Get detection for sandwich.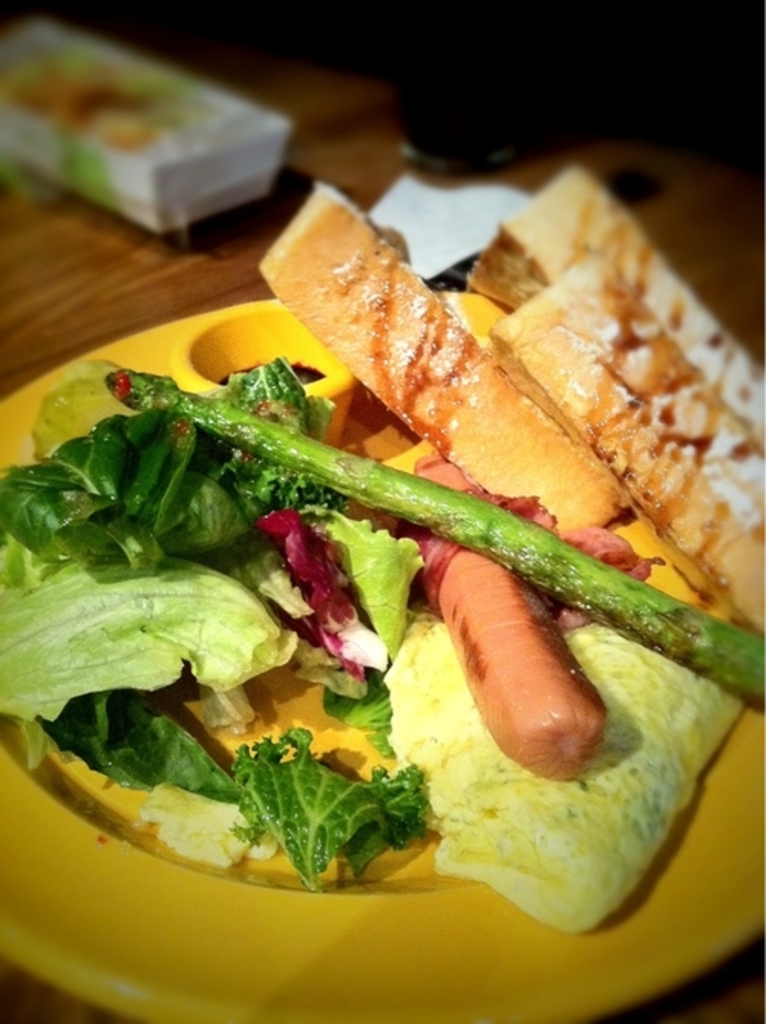
Detection: {"x1": 259, "y1": 161, "x2": 764, "y2": 639}.
